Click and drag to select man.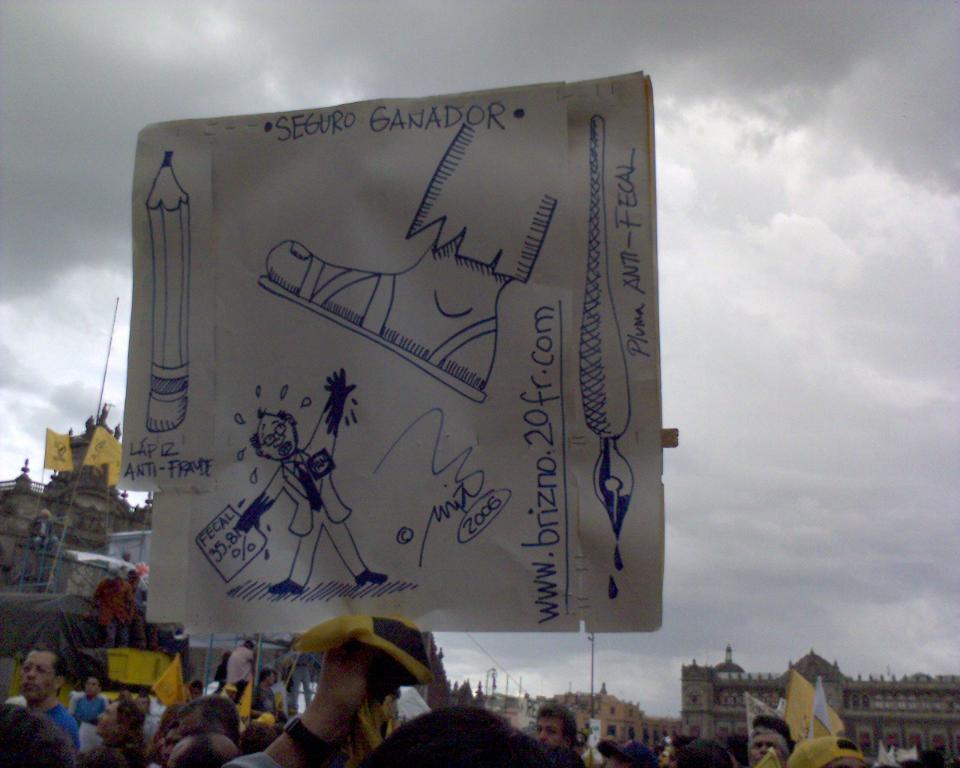
Selection: x1=254, y1=670, x2=281, y2=715.
